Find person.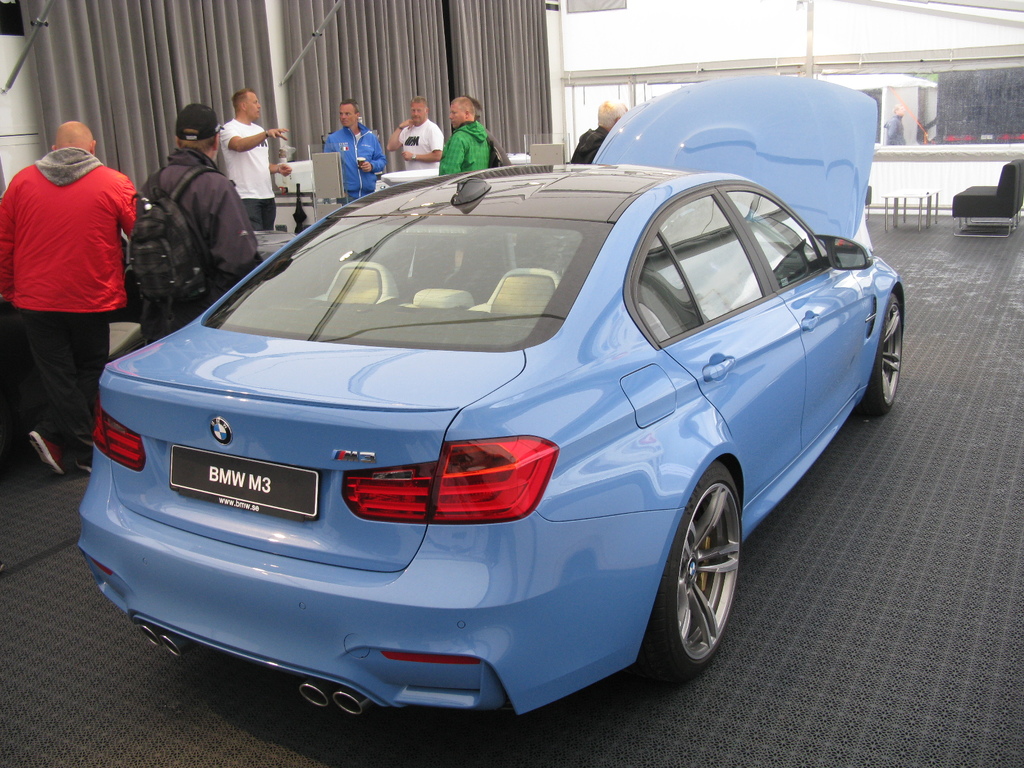
crop(567, 93, 636, 163).
